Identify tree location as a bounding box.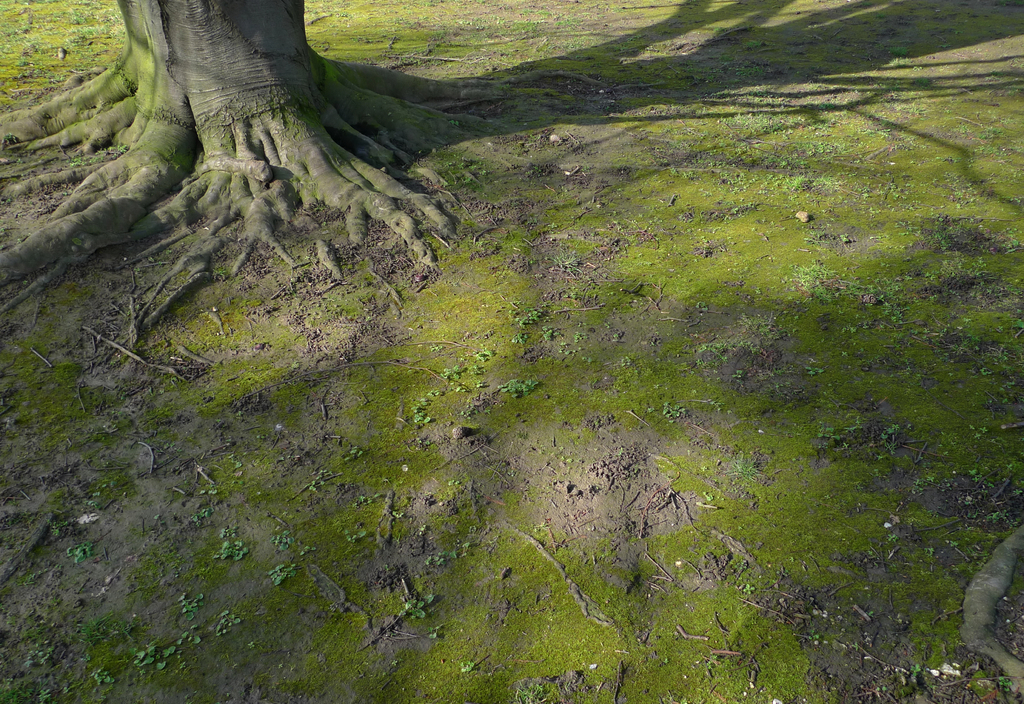
<bbox>2, 1, 531, 335</bbox>.
